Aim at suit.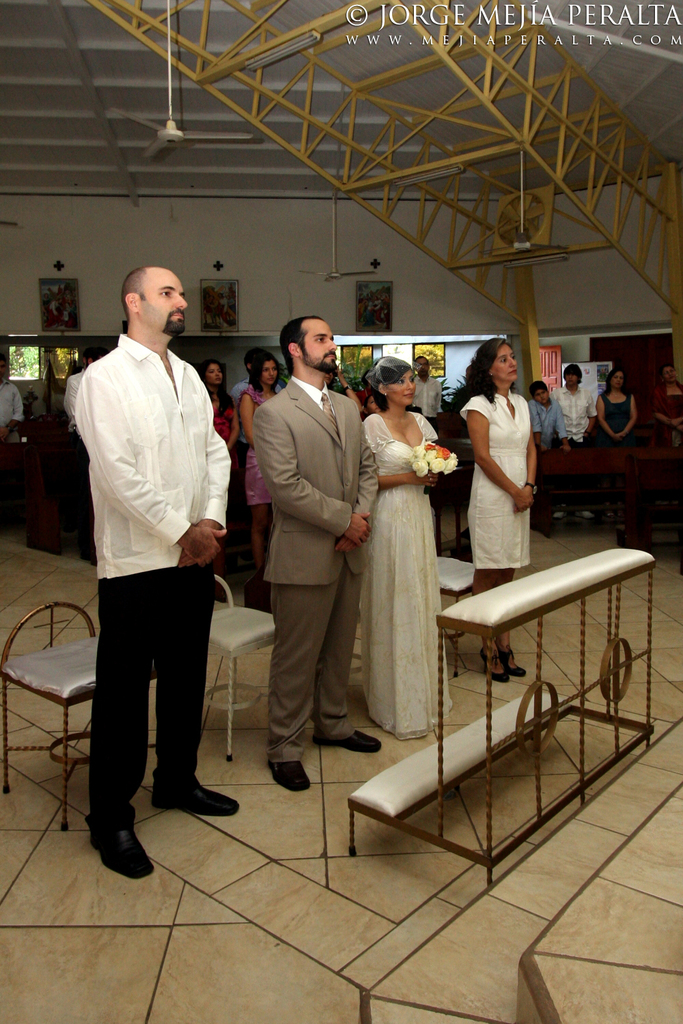
Aimed at (254,370,382,758).
